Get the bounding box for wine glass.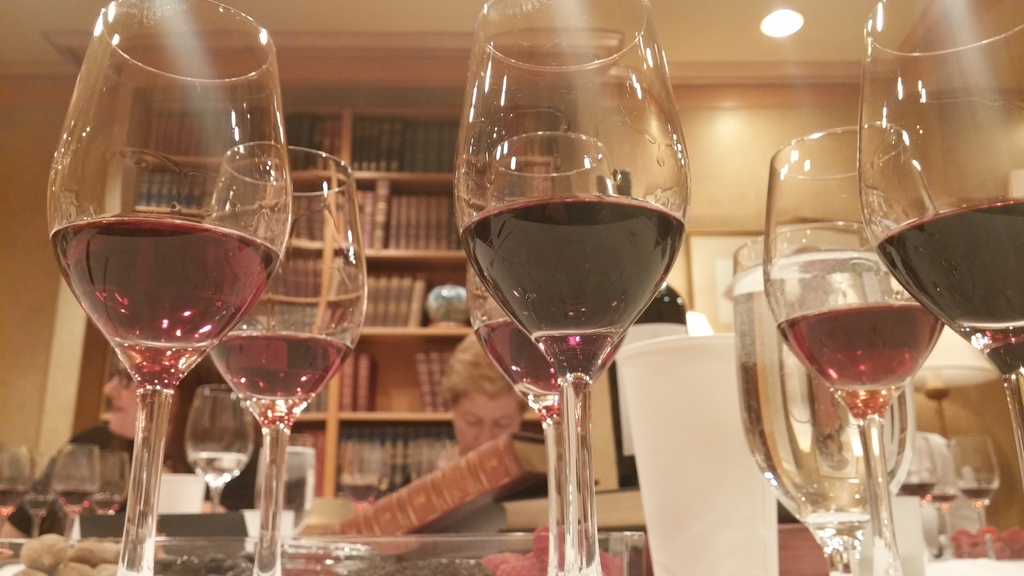
x1=954, y1=429, x2=1001, y2=559.
